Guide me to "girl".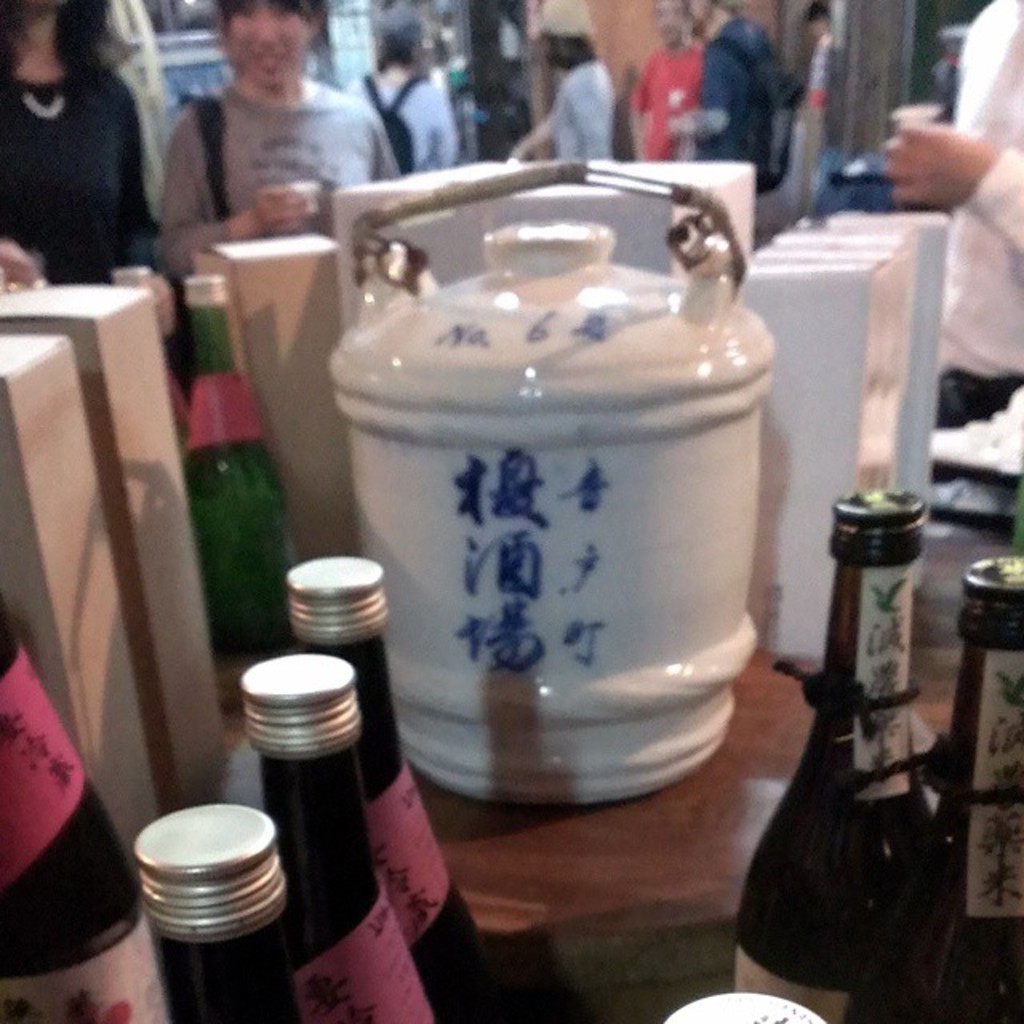
Guidance: 154,0,411,274.
